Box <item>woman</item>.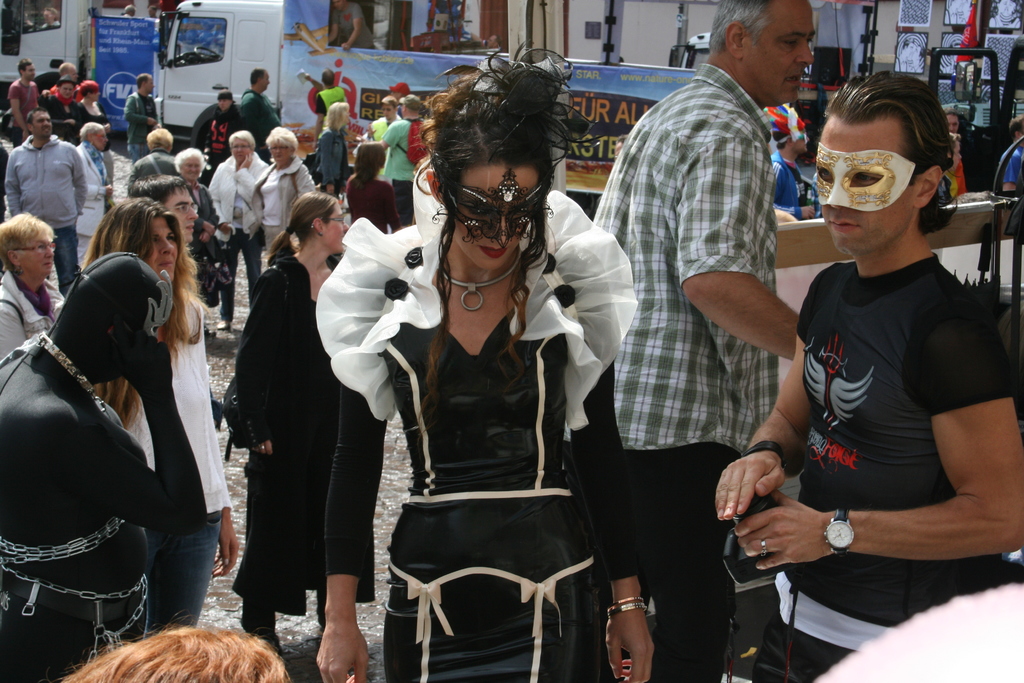
(x1=178, y1=144, x2=230, y2=282).
